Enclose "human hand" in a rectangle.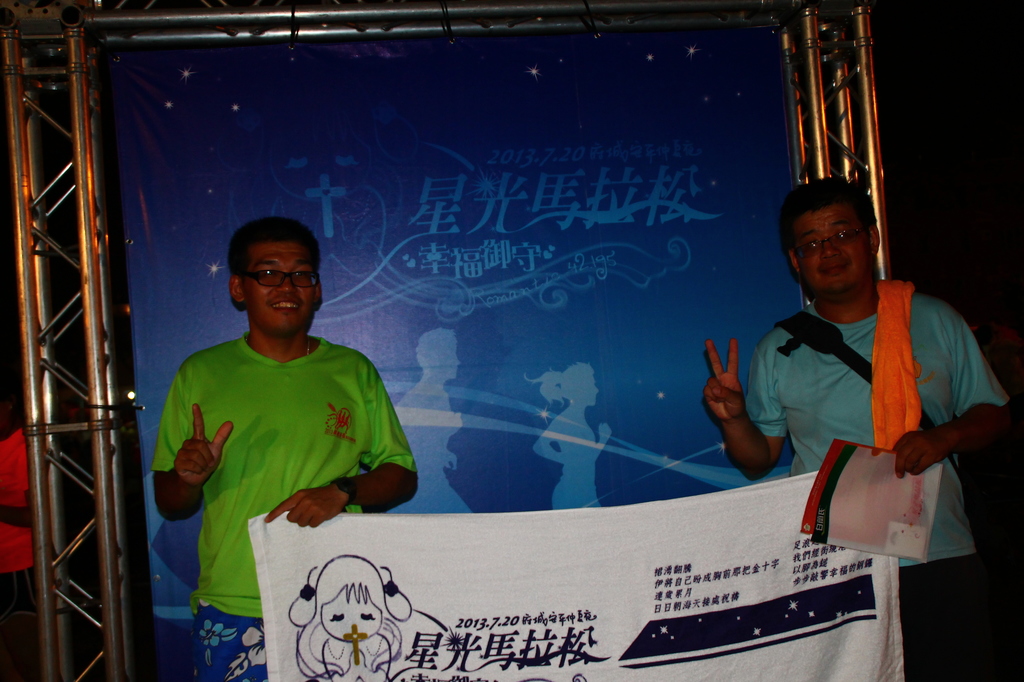
Rect(701, 338, 747, 429).
